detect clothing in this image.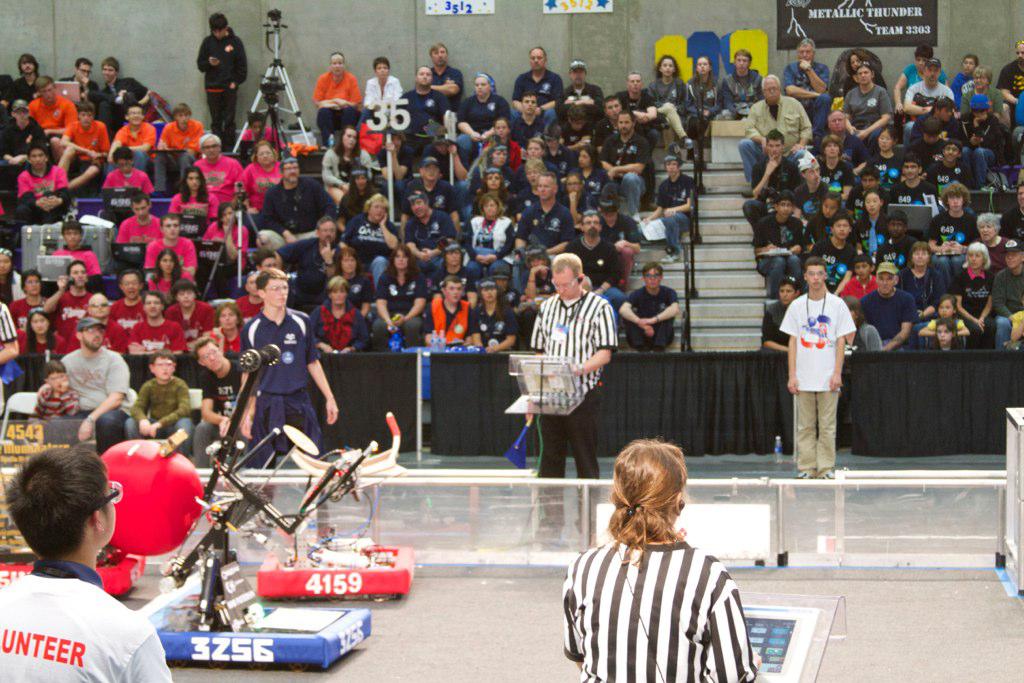
Detection: BBox(903, 62, 941, 84).
